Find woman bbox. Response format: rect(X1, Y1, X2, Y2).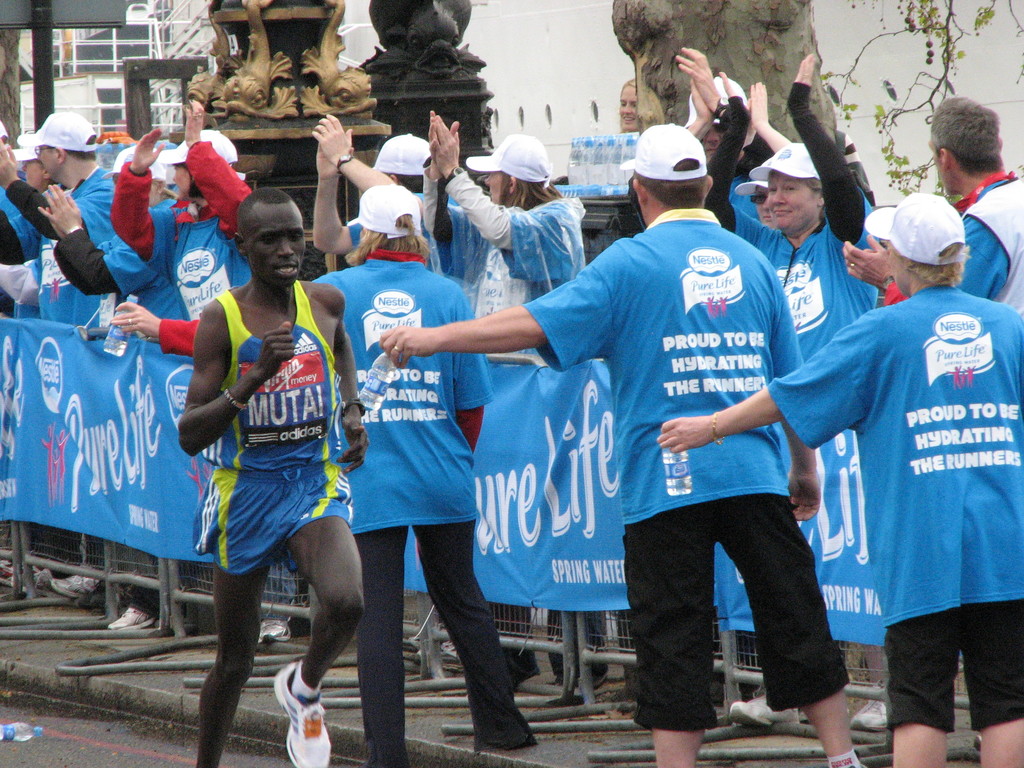
rect(106, 93, 269, 331).
